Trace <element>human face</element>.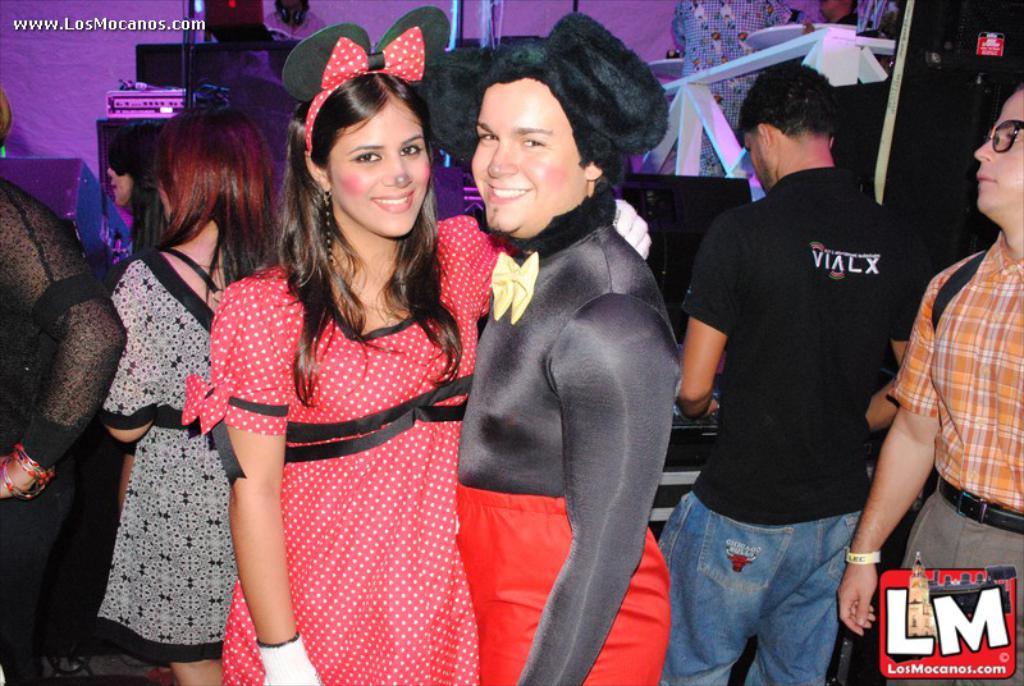
Traced to 333:104:431:234.
